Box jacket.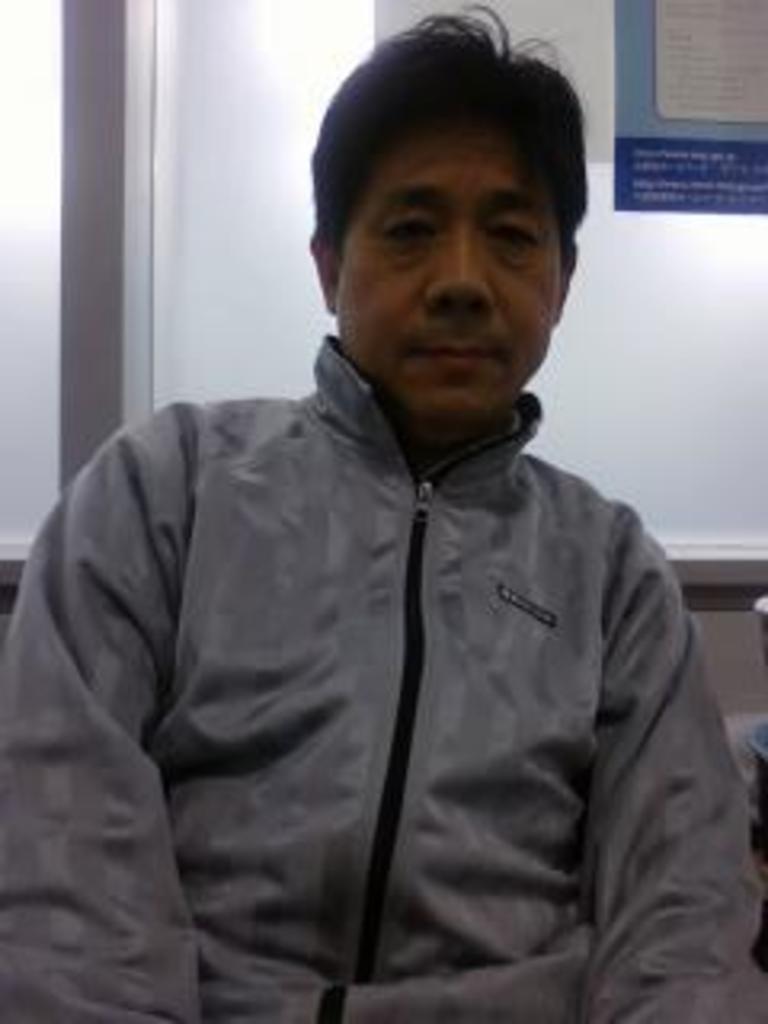
(0,355,762,1021).
